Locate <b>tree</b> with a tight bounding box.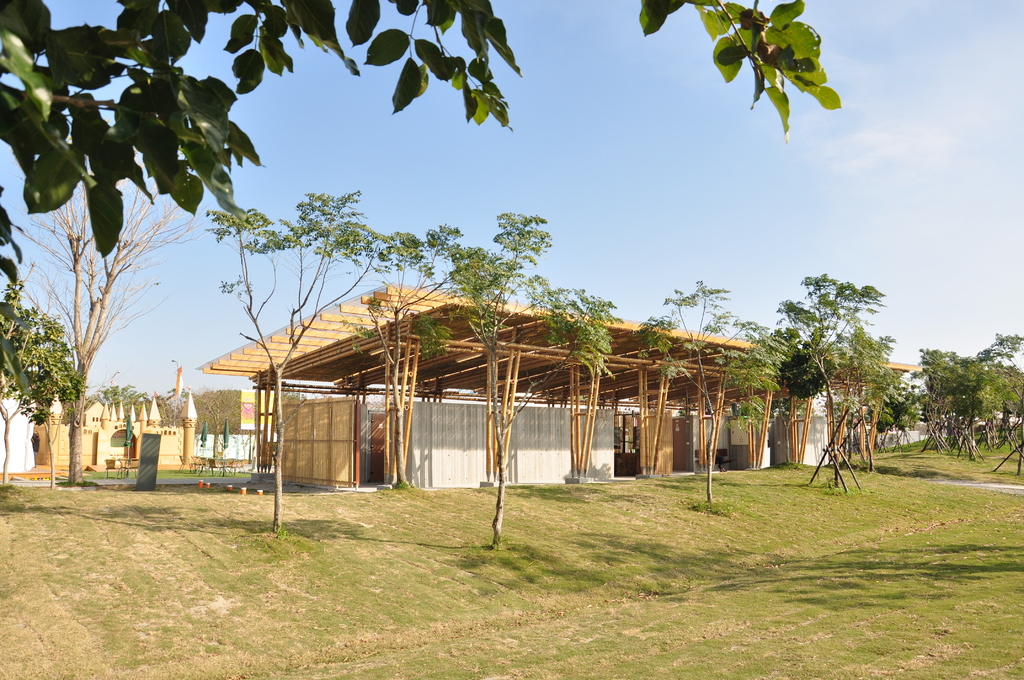
<box>768,269,888,495</box>.
